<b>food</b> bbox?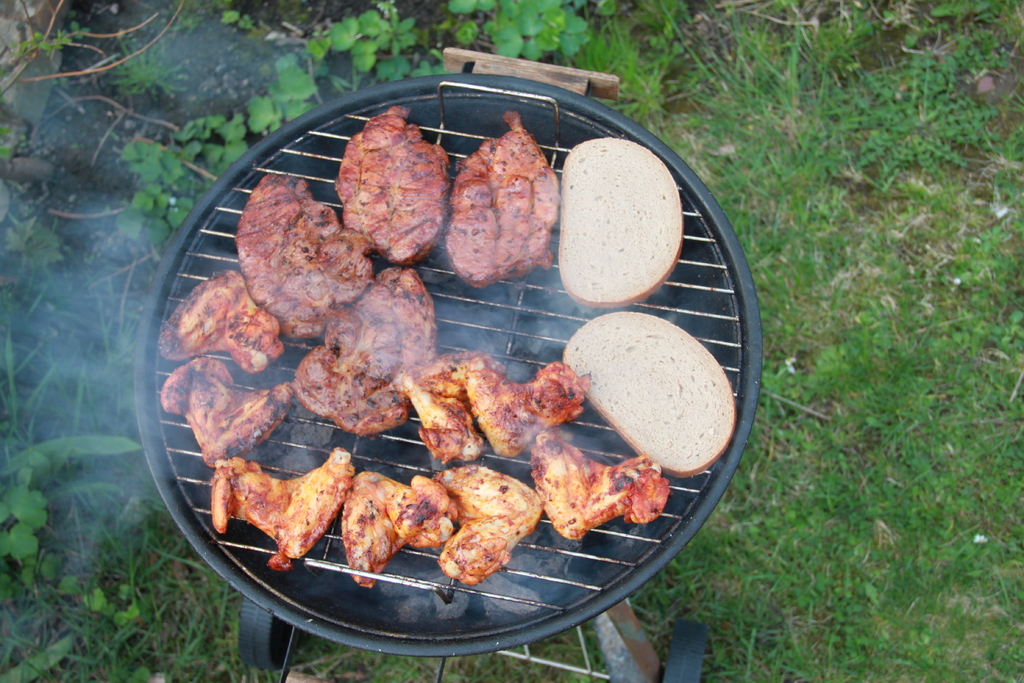
BBox(211, 448, 360, 573)
